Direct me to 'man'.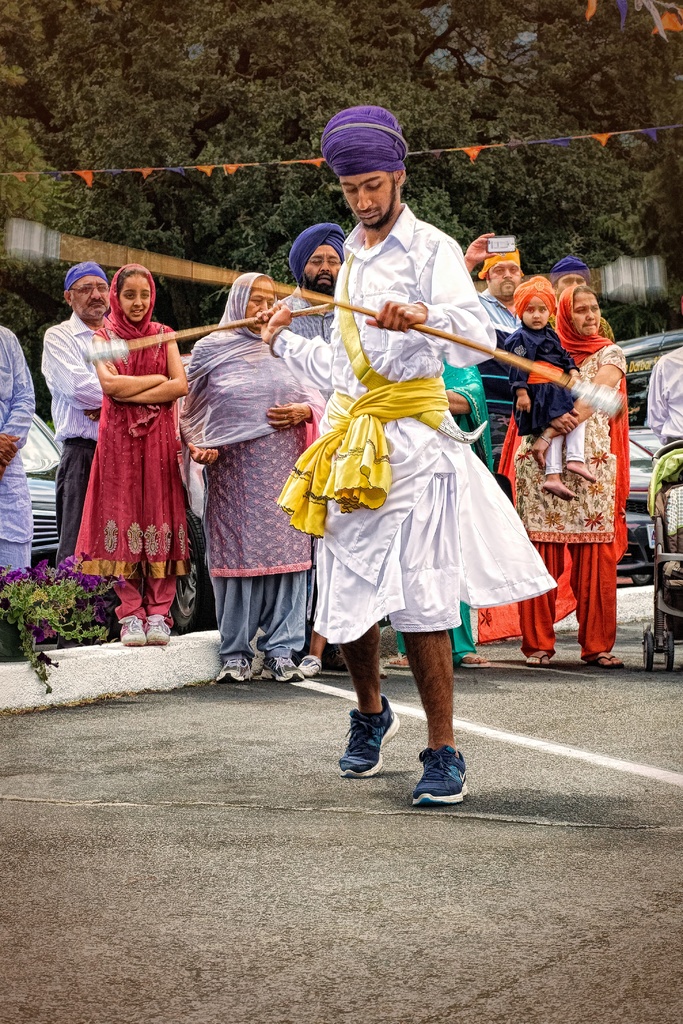
Direction: crop(465, 232, 530, 455).
